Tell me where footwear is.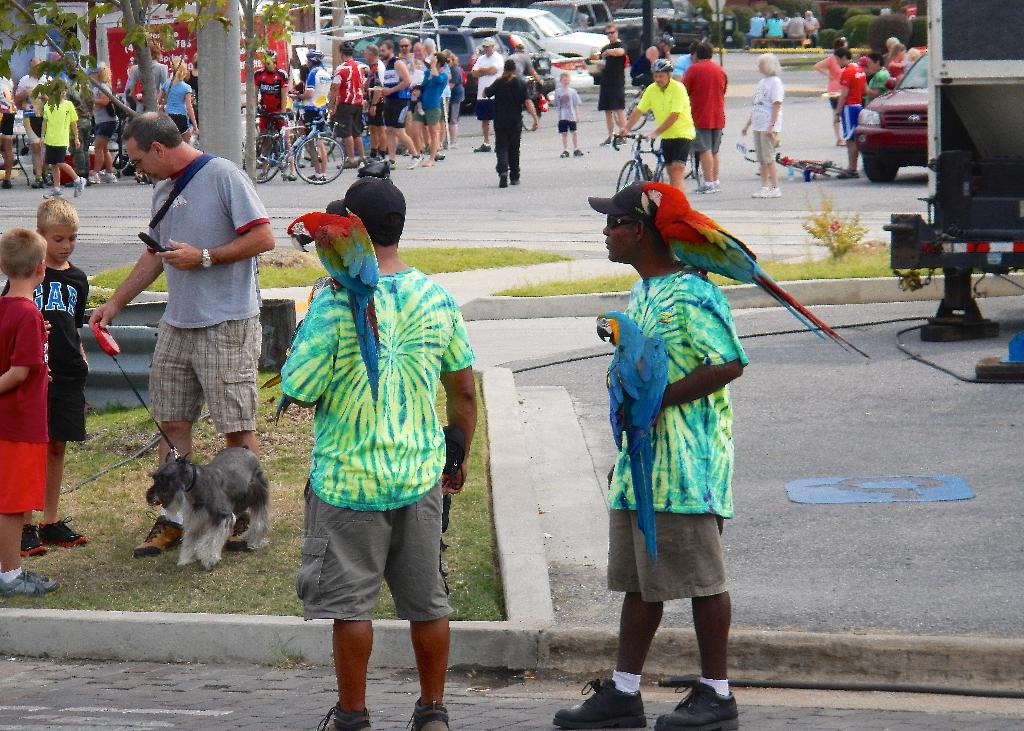
footwear is at pyautogui.locateOnScreen(307, 172, 326, 184).
